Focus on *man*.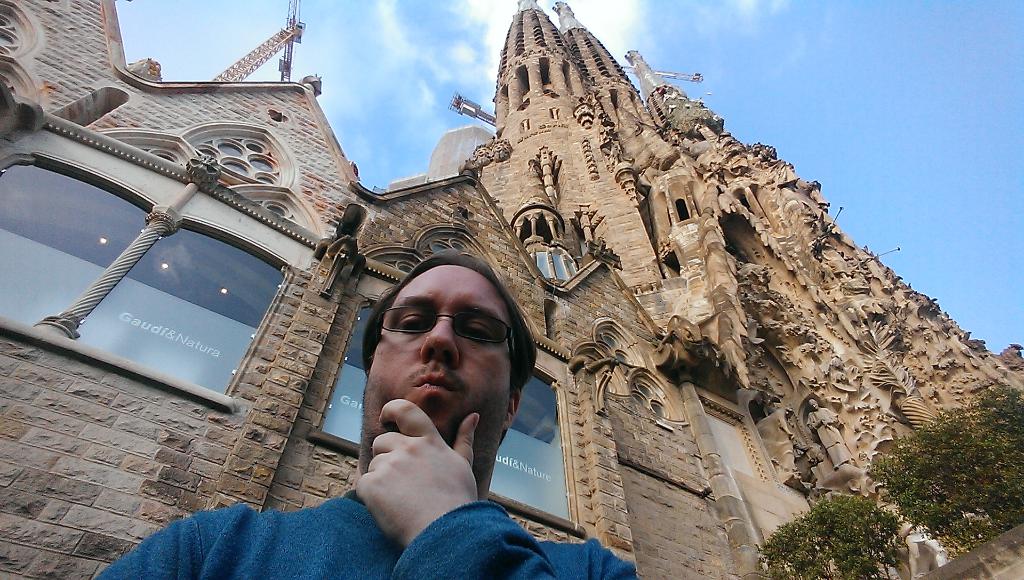
Focused at bbox=[93, 256, 644, 579].
